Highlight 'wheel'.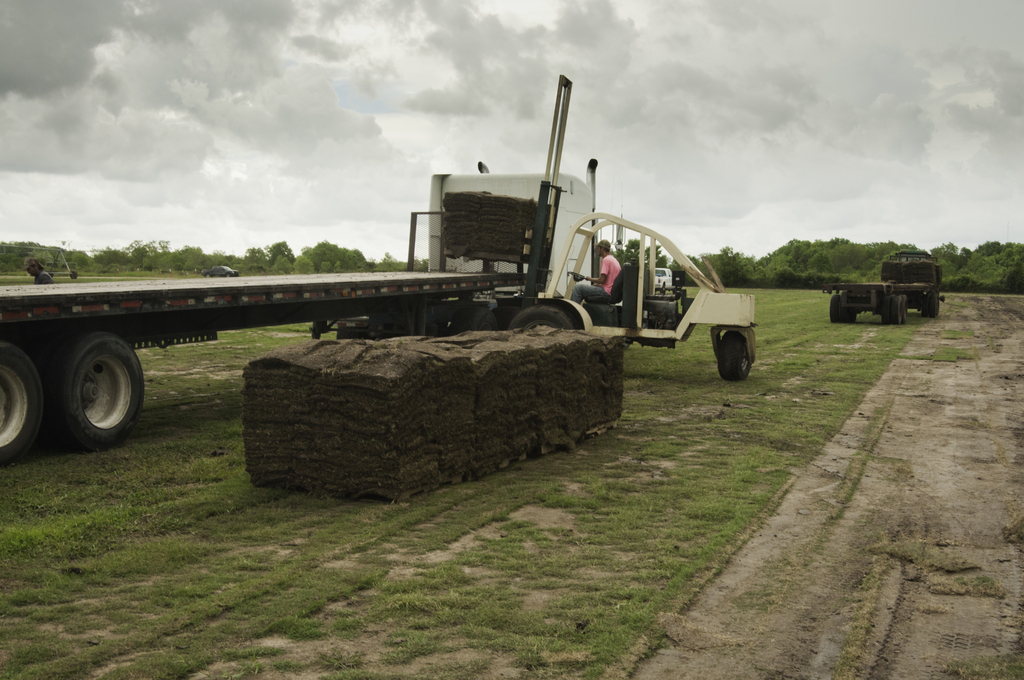
Highlighted region: (x1=830, y1=290, x2=841, y2=325).
